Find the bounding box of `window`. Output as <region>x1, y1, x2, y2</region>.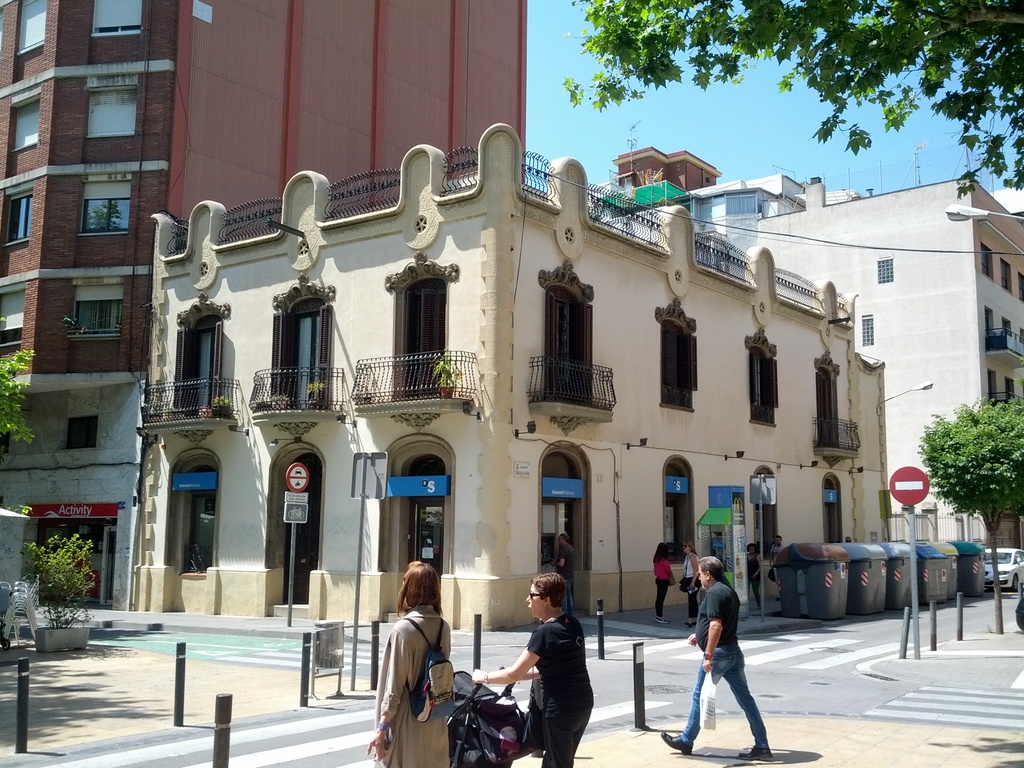
<region>93, 1, 143, 35</region>.
